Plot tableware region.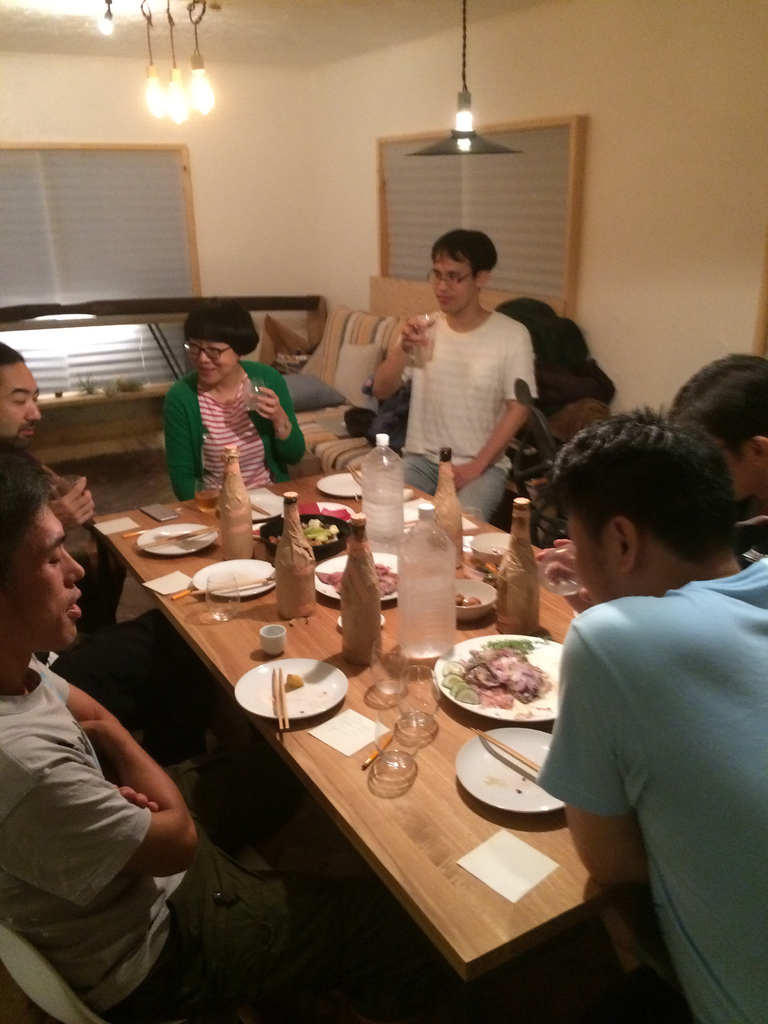
Plotted at x1=368, y1=633, x2=410, y2=694.
